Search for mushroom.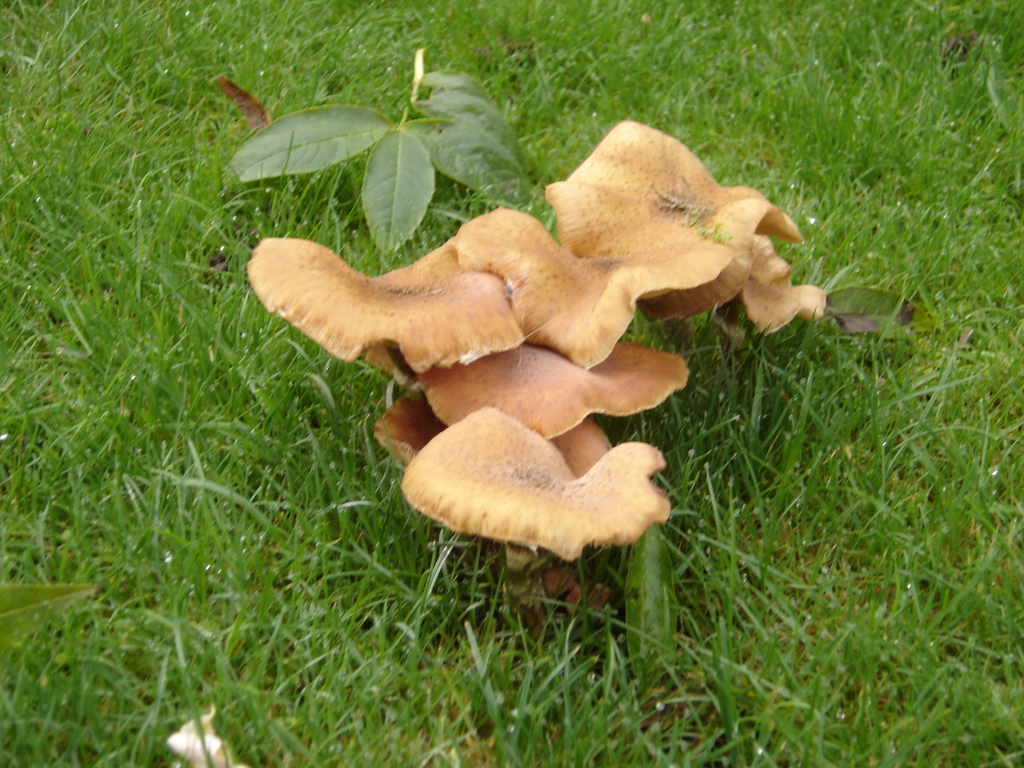
Found at crop(242, 233, 529, 372).
